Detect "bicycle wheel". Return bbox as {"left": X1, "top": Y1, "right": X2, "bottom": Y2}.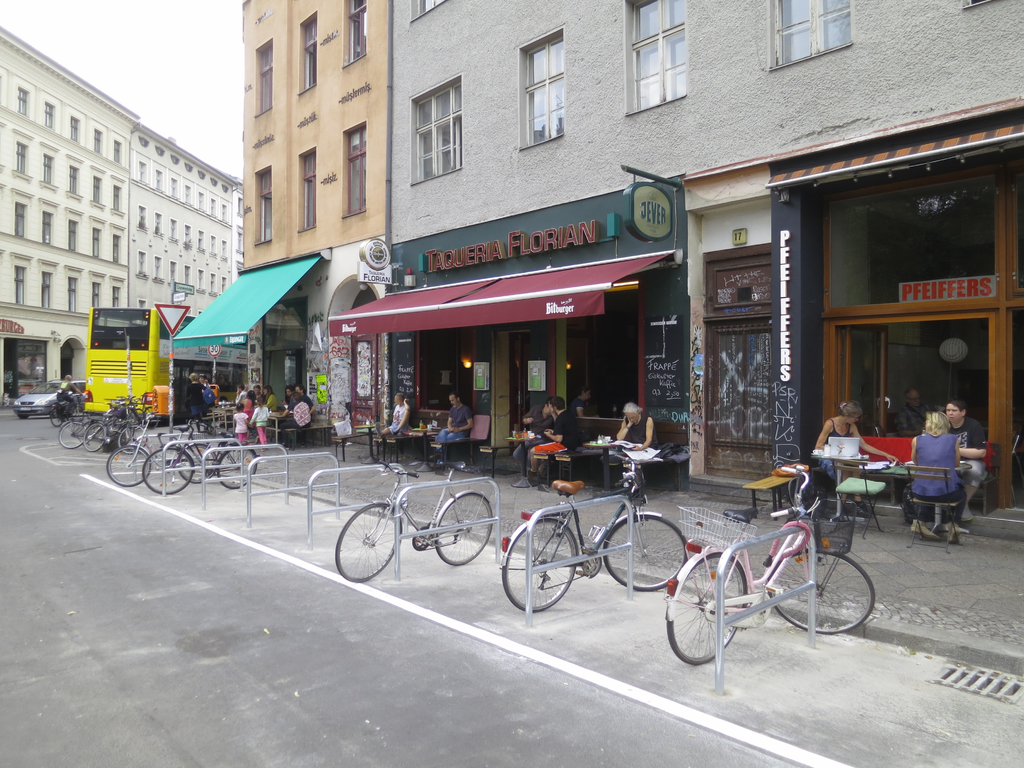
{"left": 175, "top": 446, "right": 217, "bottom": 482}.
